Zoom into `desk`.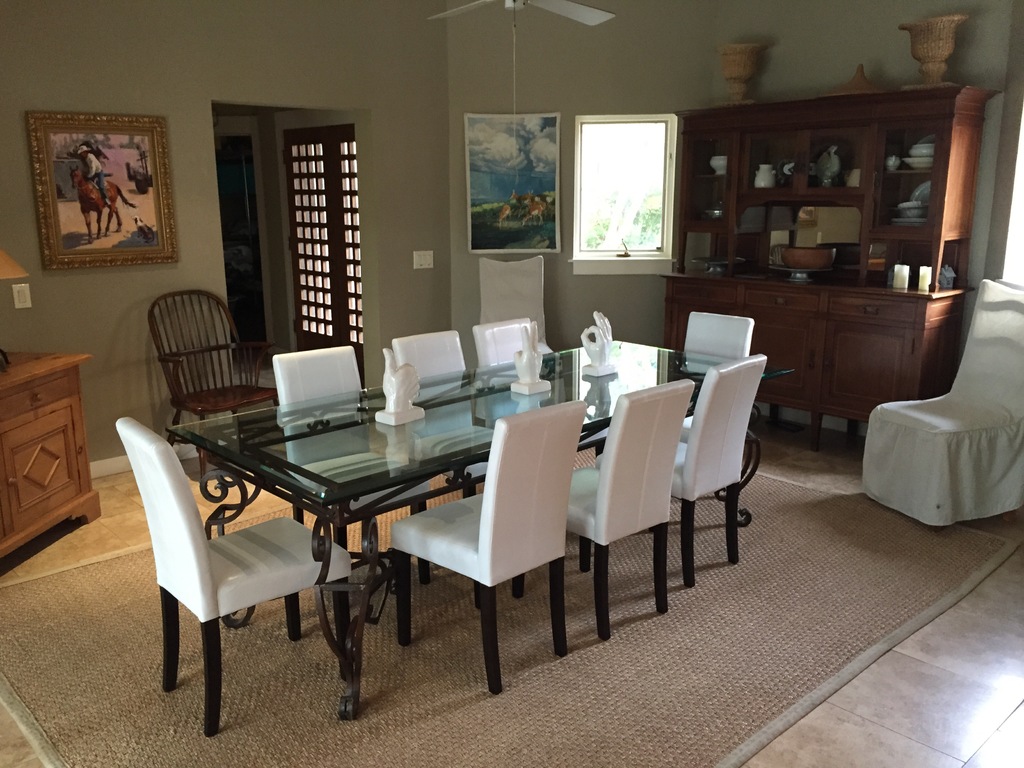
Zoom target: (0,344,105,565).
